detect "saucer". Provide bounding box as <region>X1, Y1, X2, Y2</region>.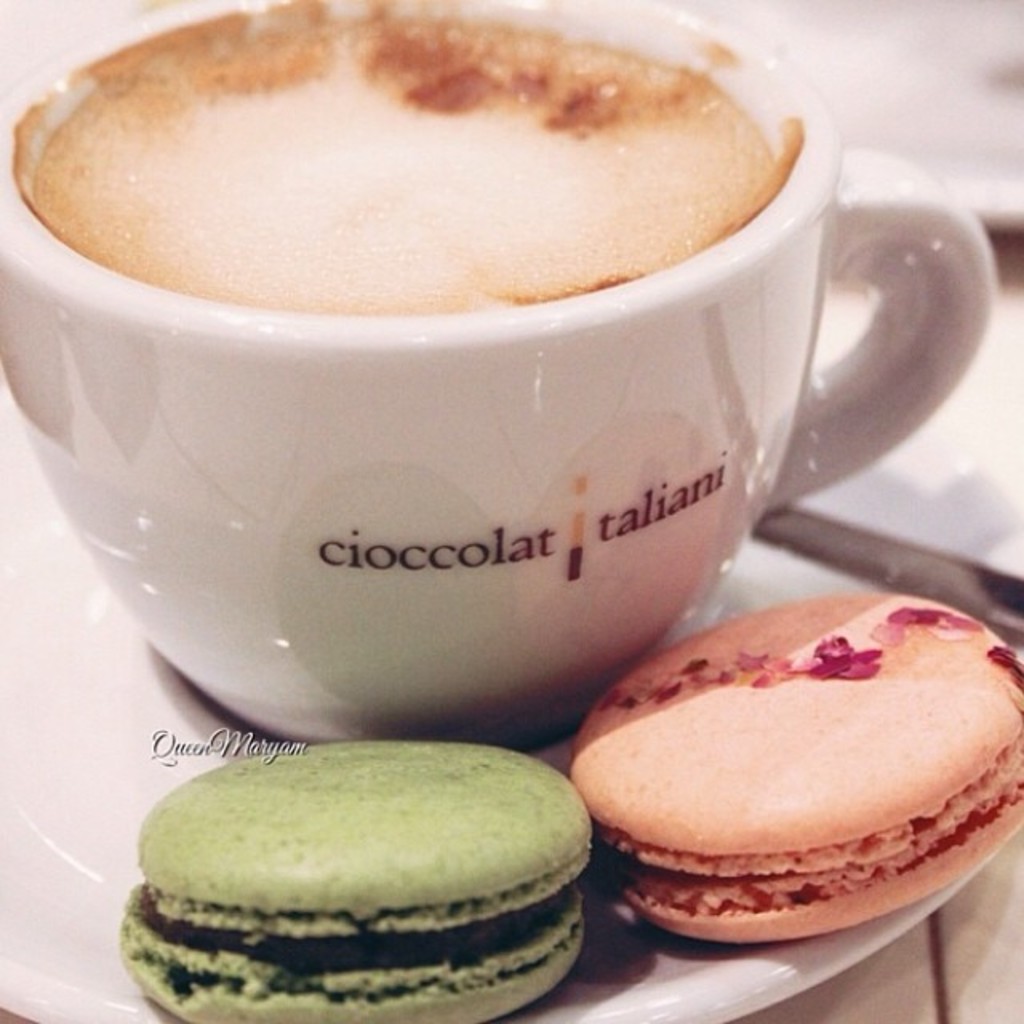
<region>0, 410, 1021, 1022</region>.
